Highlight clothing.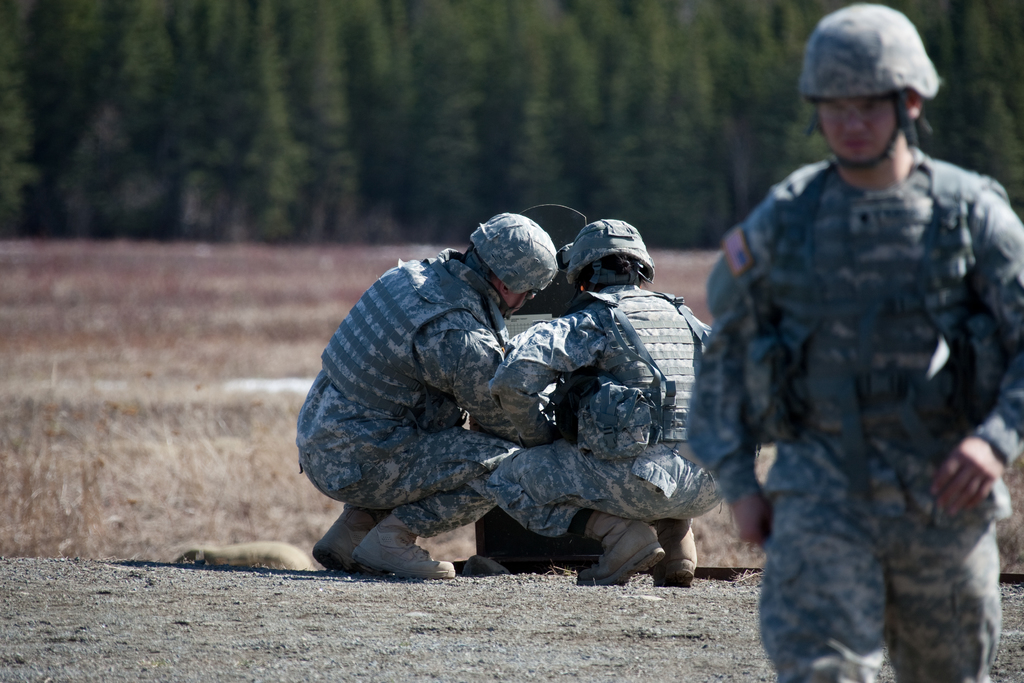
Highlighted region: 292, 243, 534, 548.
